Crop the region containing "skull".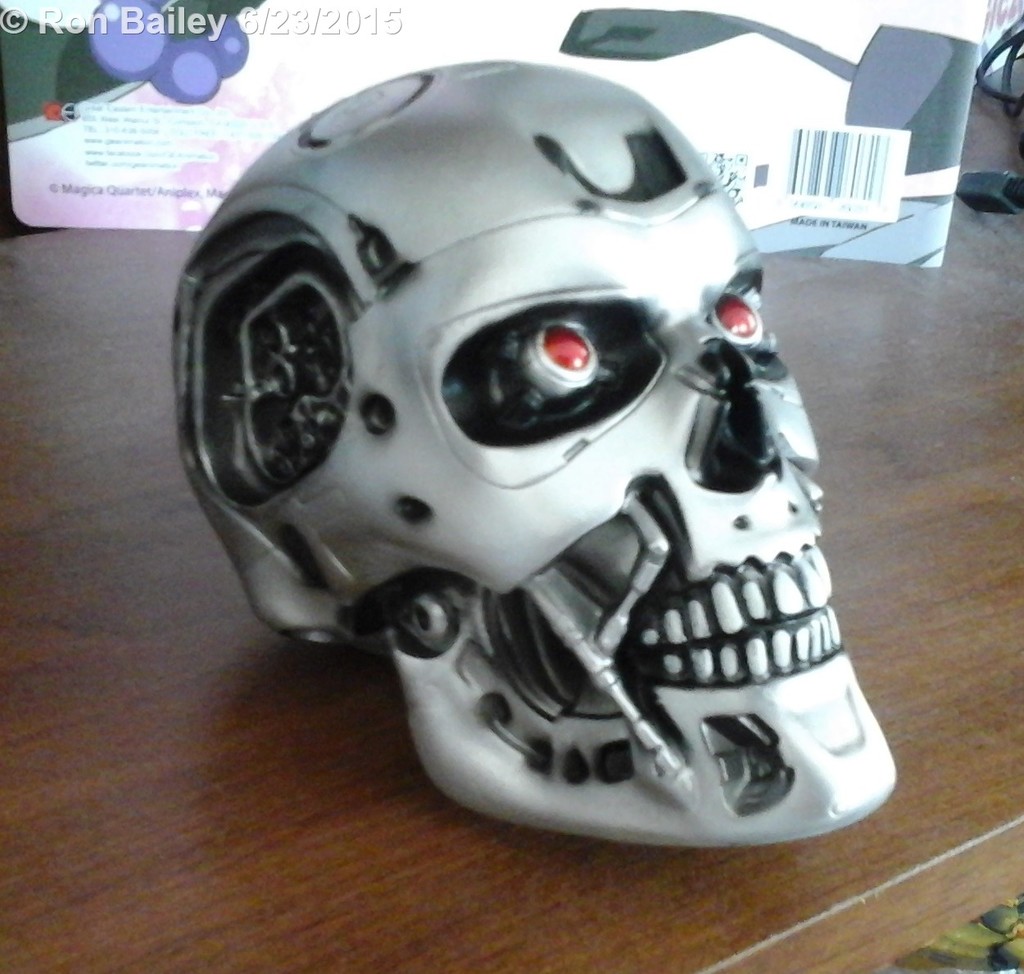
Crop region: left=179, top=33, right=903, bottom=895.
